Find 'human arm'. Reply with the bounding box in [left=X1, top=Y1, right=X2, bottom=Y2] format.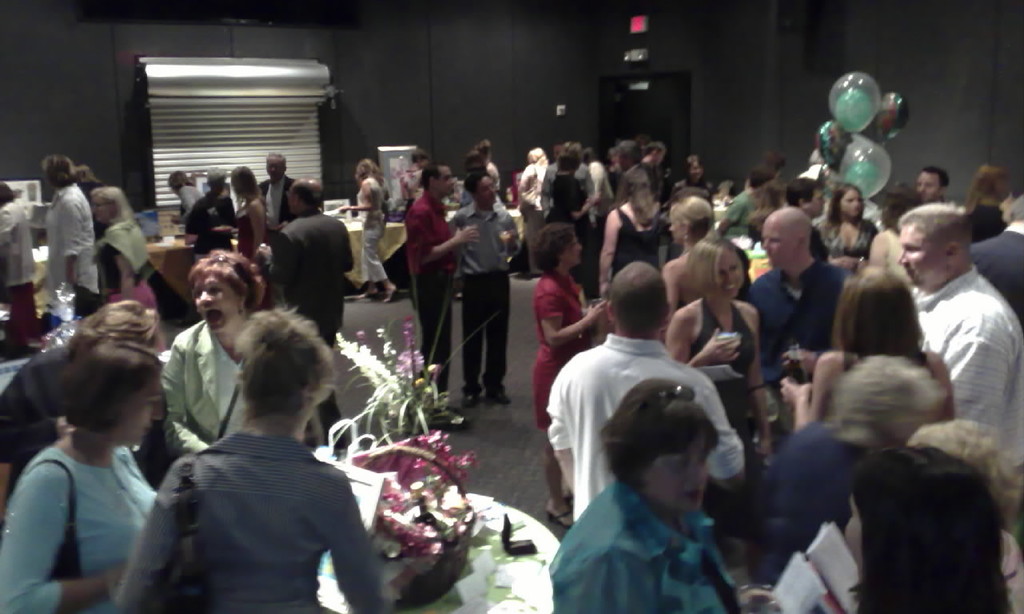
[left=667, top=180, right=684, bottom=205].
